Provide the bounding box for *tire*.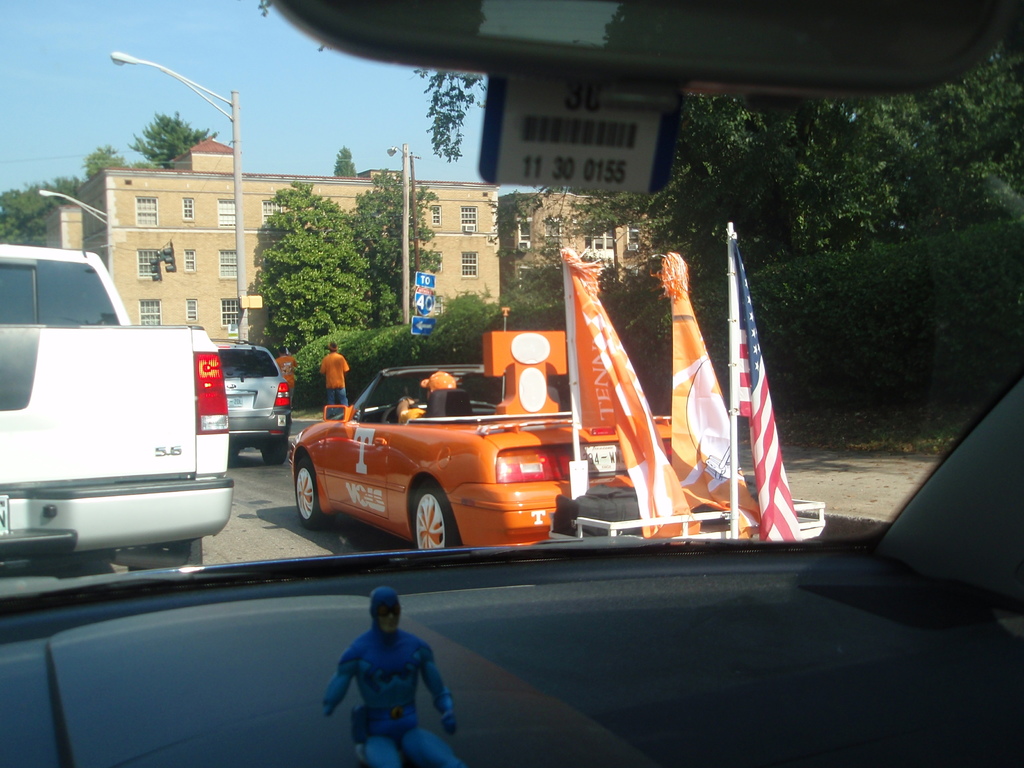
left=410, top=480, right=451, bottom=552.
